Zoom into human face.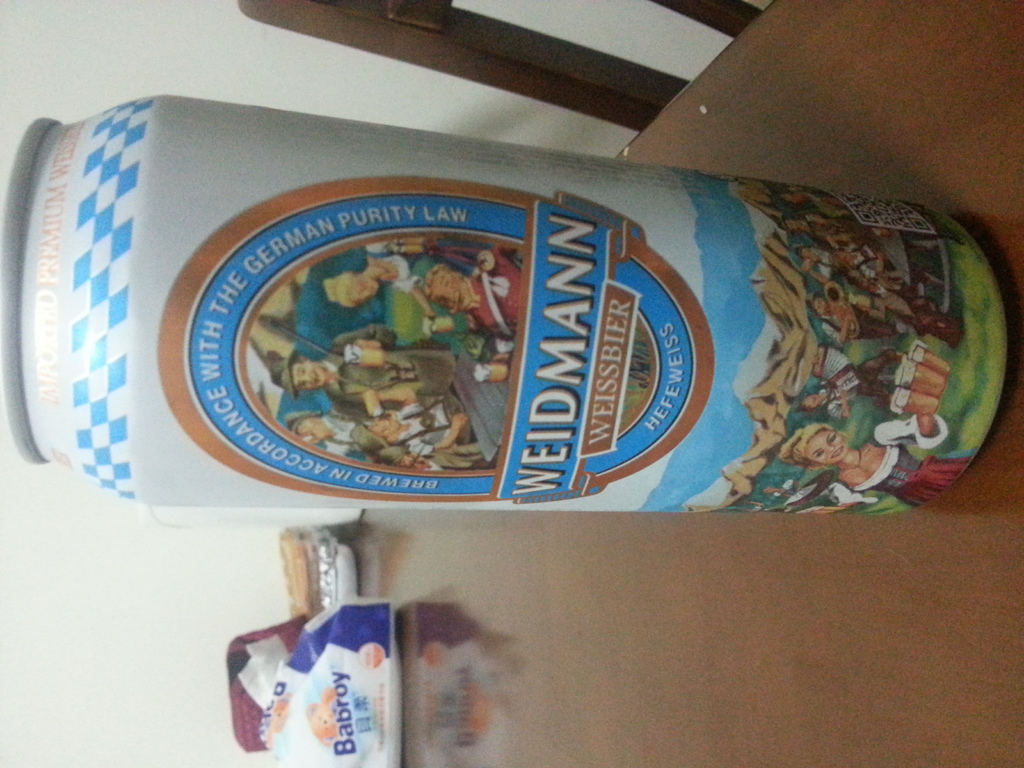
Zoom target: (left=809, top=430, right=845, bottom=466).
